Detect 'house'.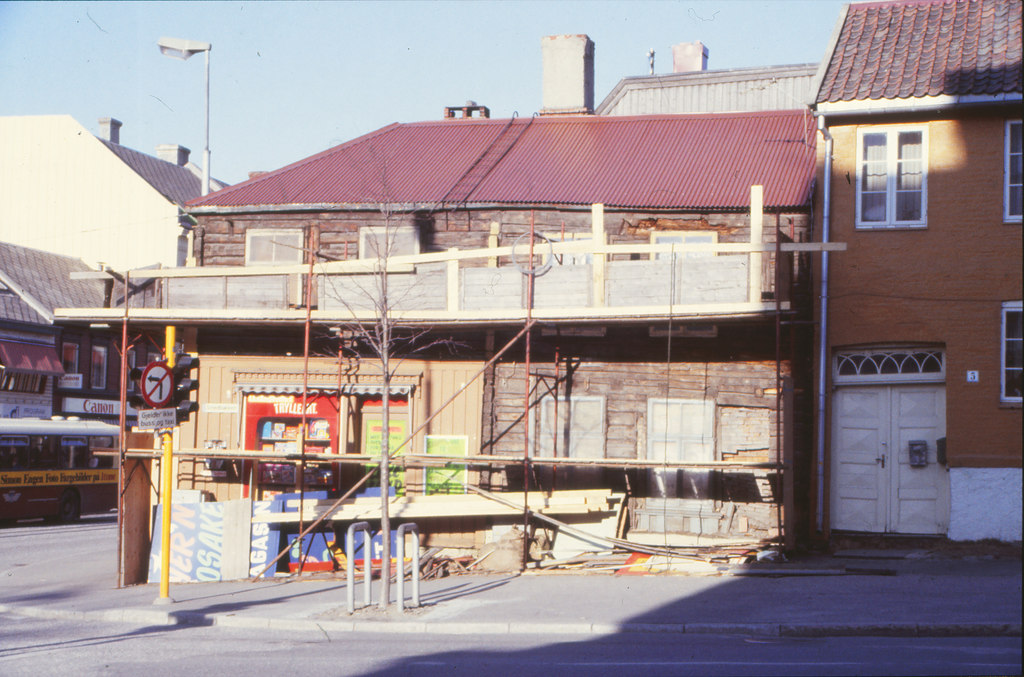
Detected at bbox(55, 28, 803, 567).
